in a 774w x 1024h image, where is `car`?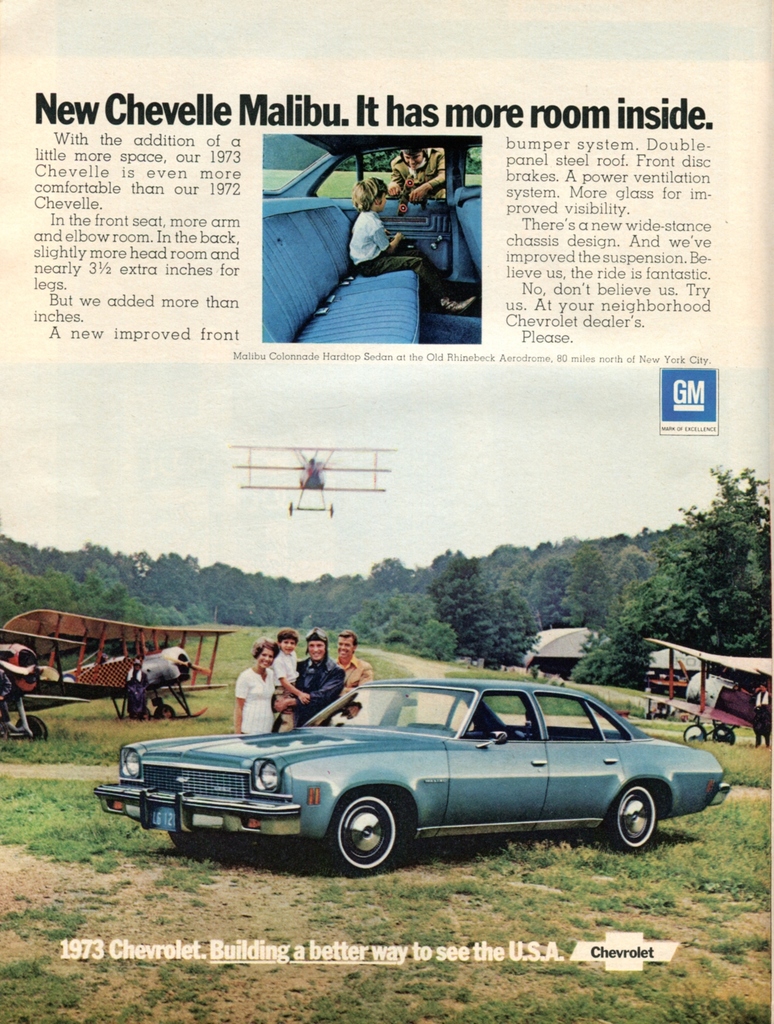
bbox=(259, 132, 481, 342).
